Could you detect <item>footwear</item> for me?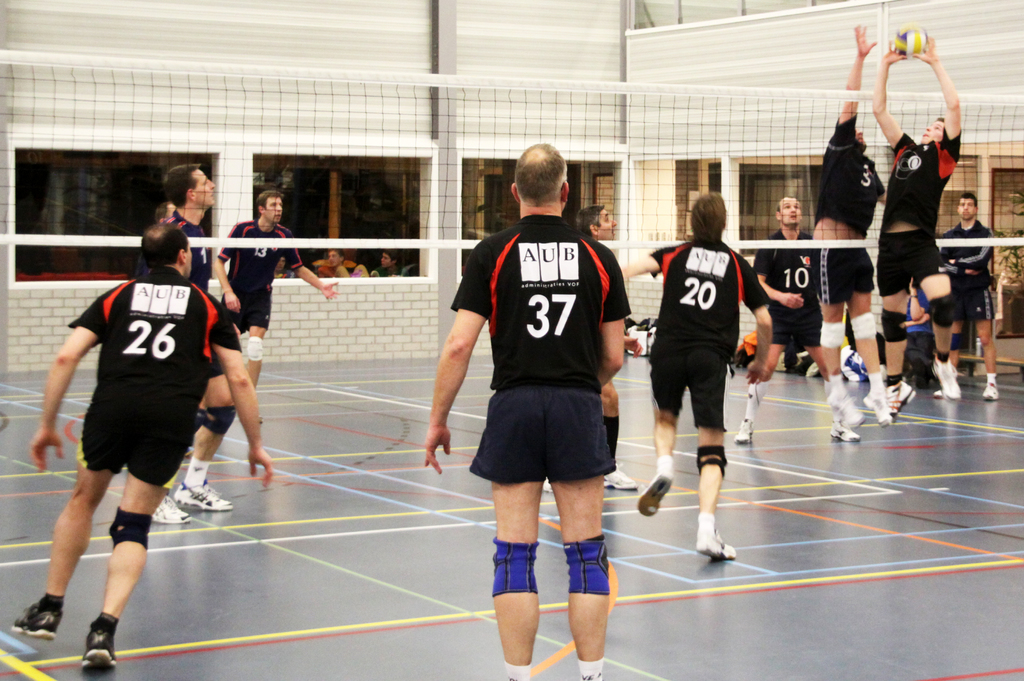
Detection result: select_region(700, 533, 743, 555).
